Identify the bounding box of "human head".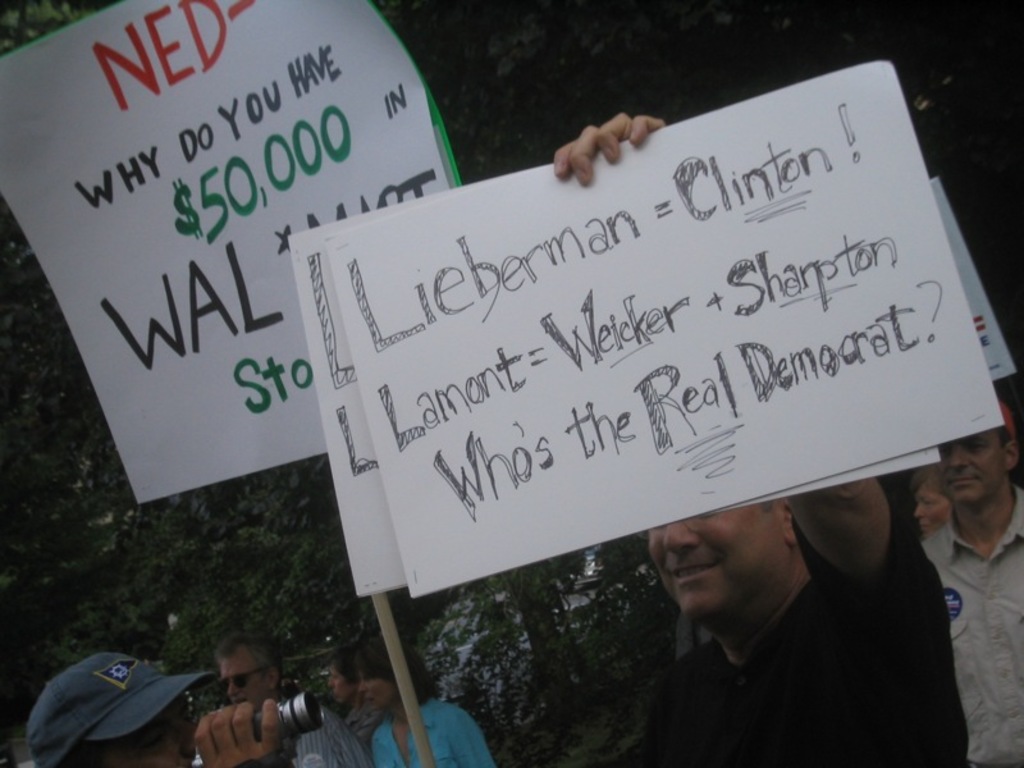
{"left": 942, "top": 402, "right": 1018, "bottom": 500}.
